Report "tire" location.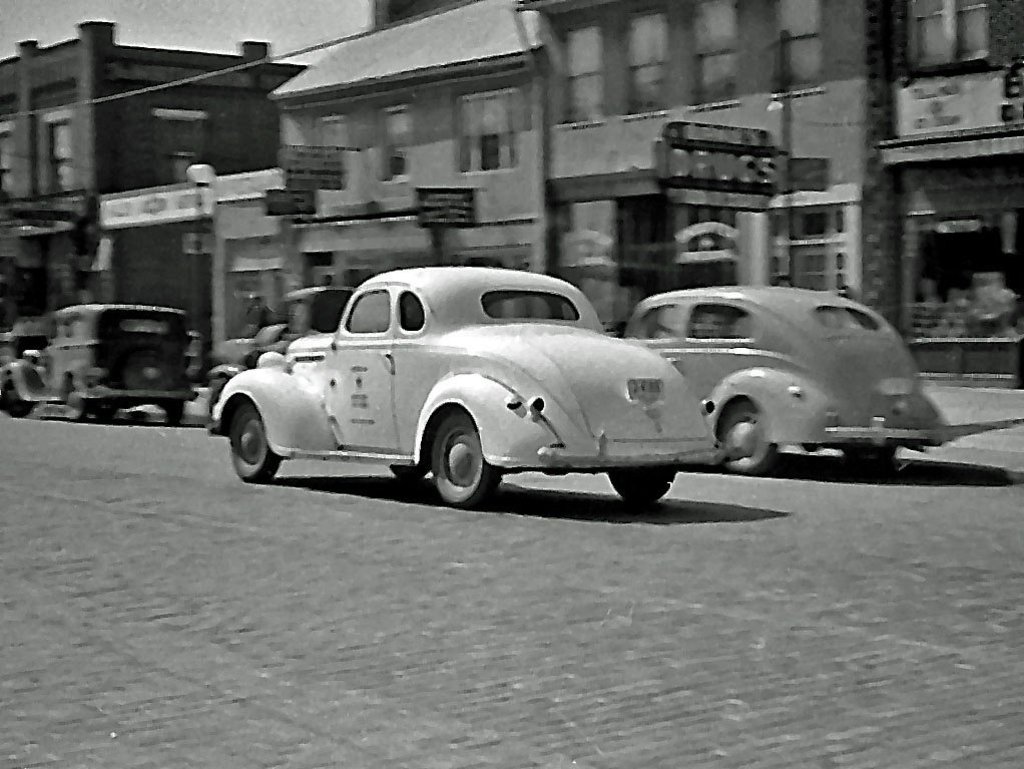
Report: crop(708, 398, 779, 471).
